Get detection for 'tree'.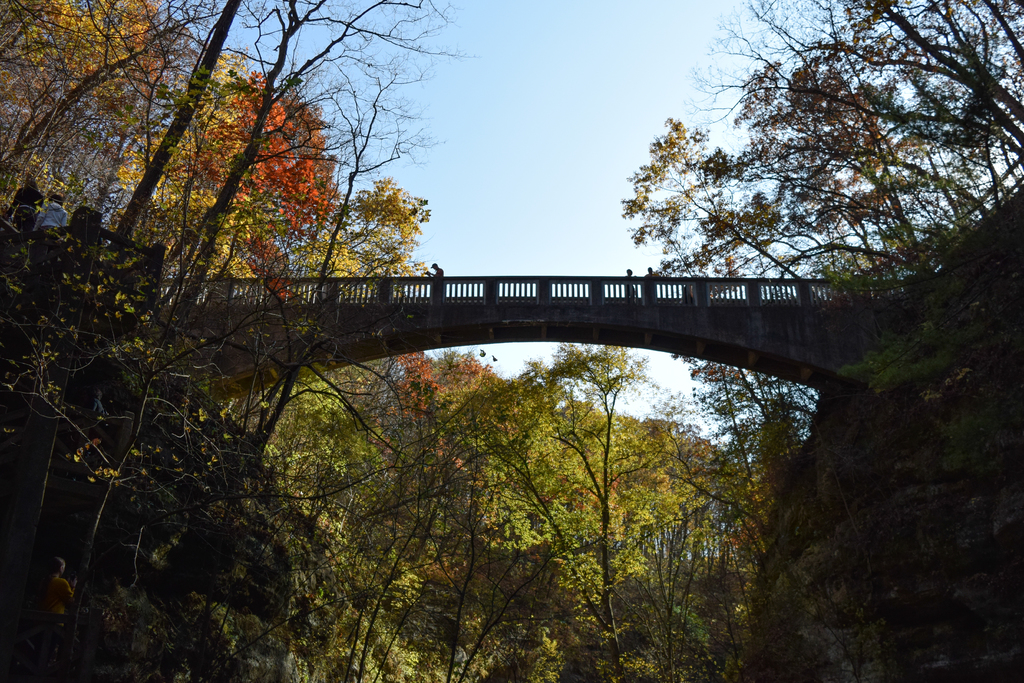
Detection: [left=463, top=336, right=666, bottom=682].
